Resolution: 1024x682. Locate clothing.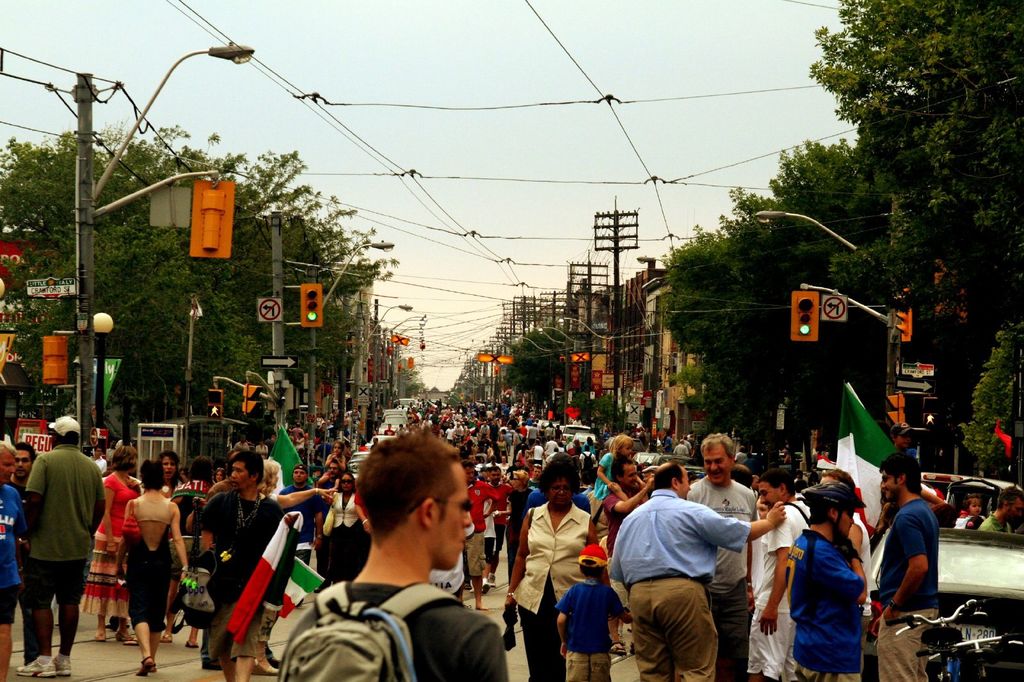
detection(282, 484, 316, 566).
